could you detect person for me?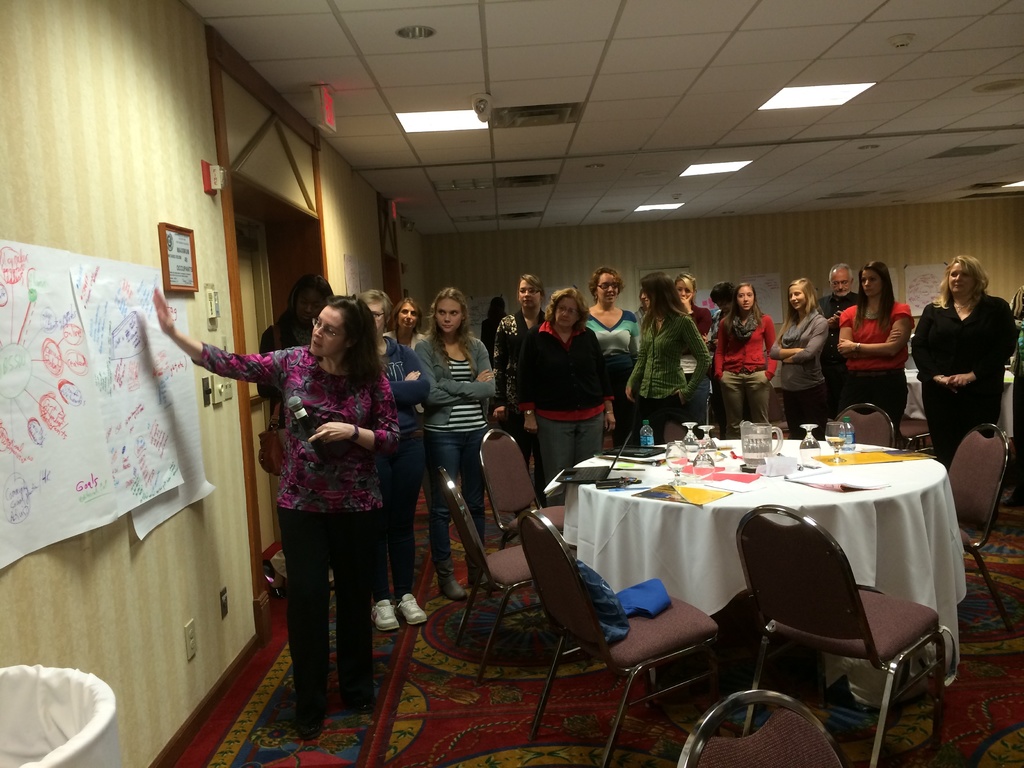
Detection result: BBox(768, 273, 843, 442).
